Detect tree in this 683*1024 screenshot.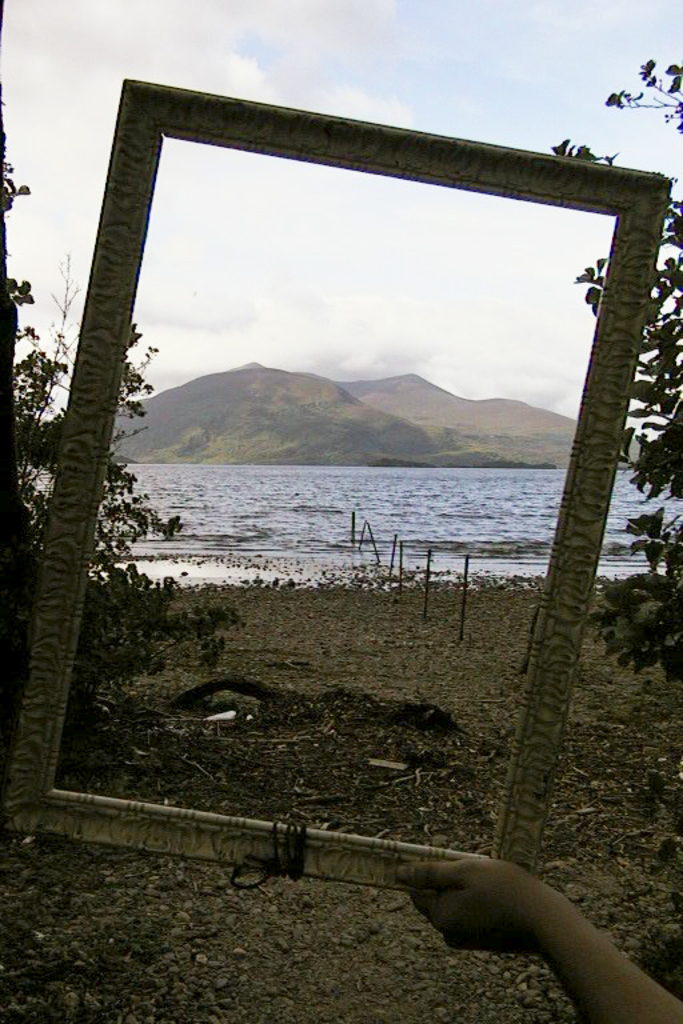
Detection: 71:316:243:733.
